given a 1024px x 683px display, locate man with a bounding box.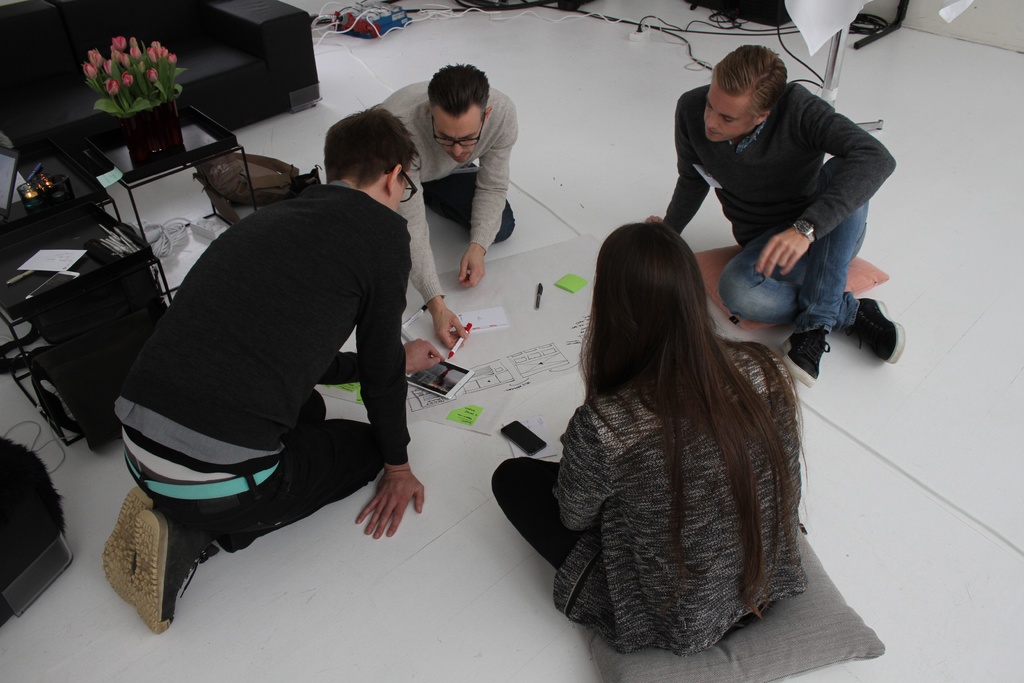
Located: [x1=106, y1=105, x2=458, y2=609].
